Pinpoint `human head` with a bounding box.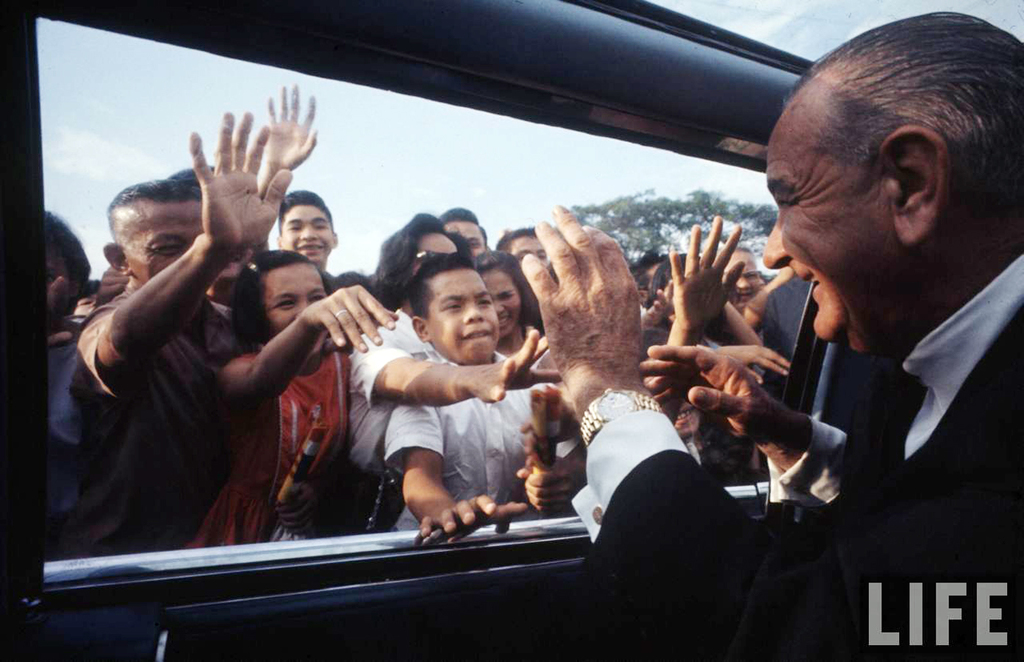
Rect(759, 9, 1023, 358).
